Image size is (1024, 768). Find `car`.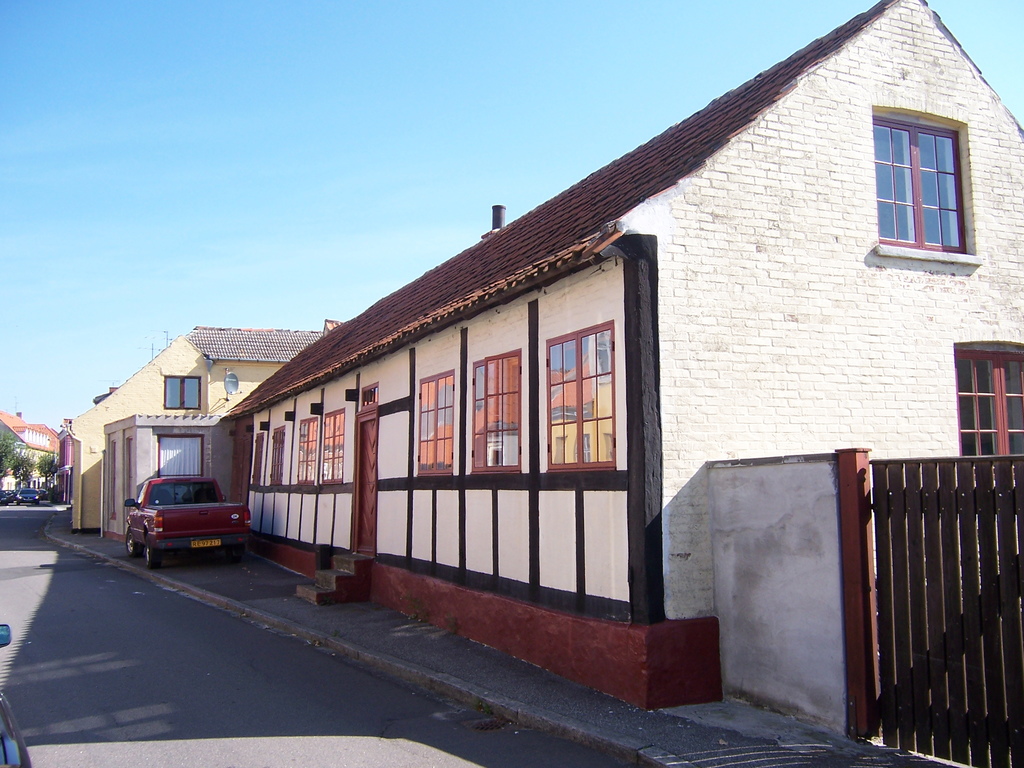
box=[17, 481, 43, 504].
